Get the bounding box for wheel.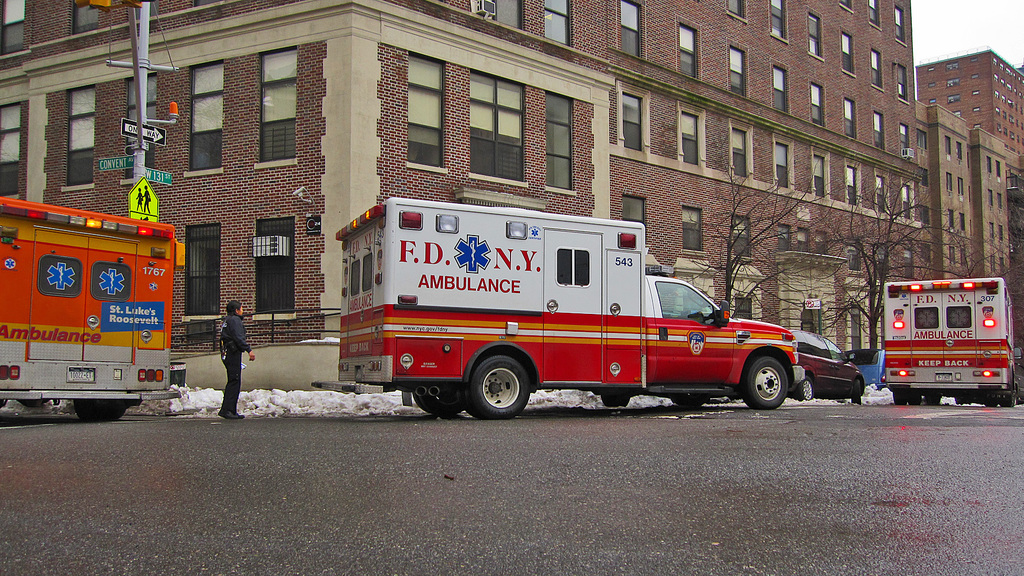
467, 344, 538, 413.
